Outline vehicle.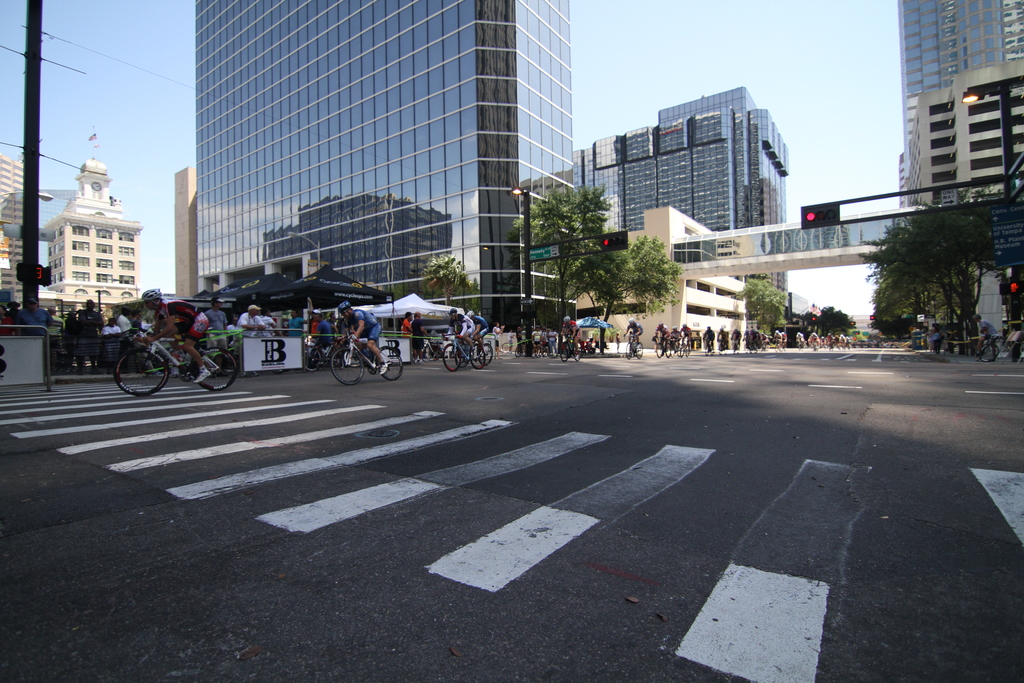
Outline: BBox(744, 338, 852, 354).
